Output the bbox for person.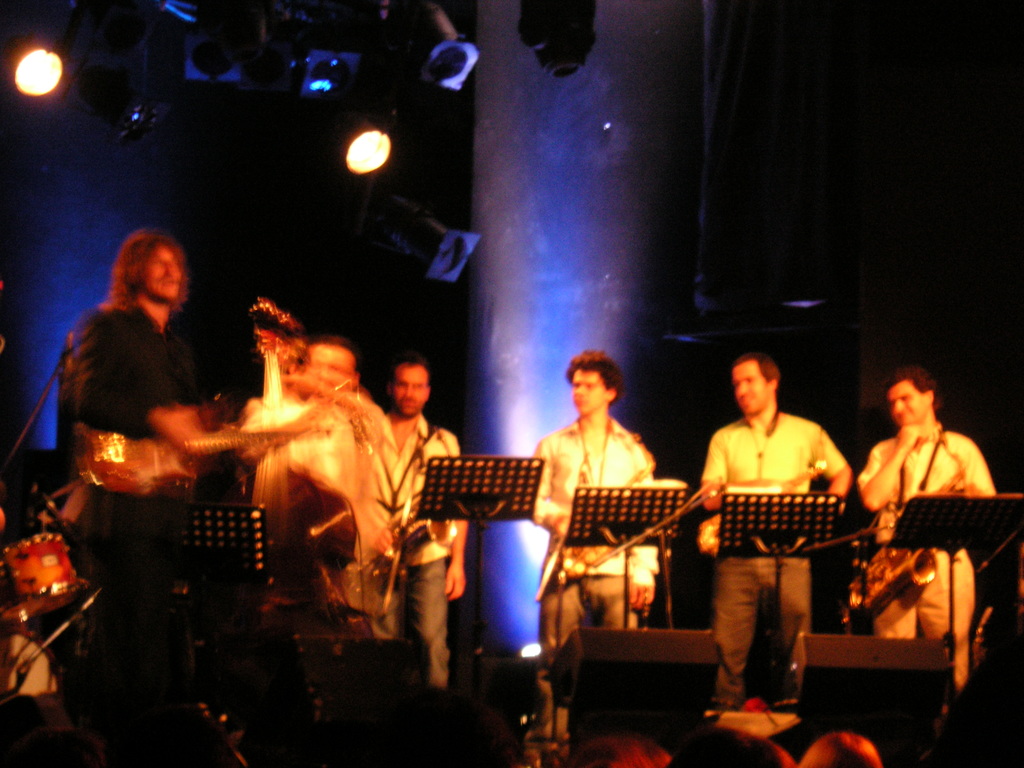
<box>51,202,234,669</box>.
